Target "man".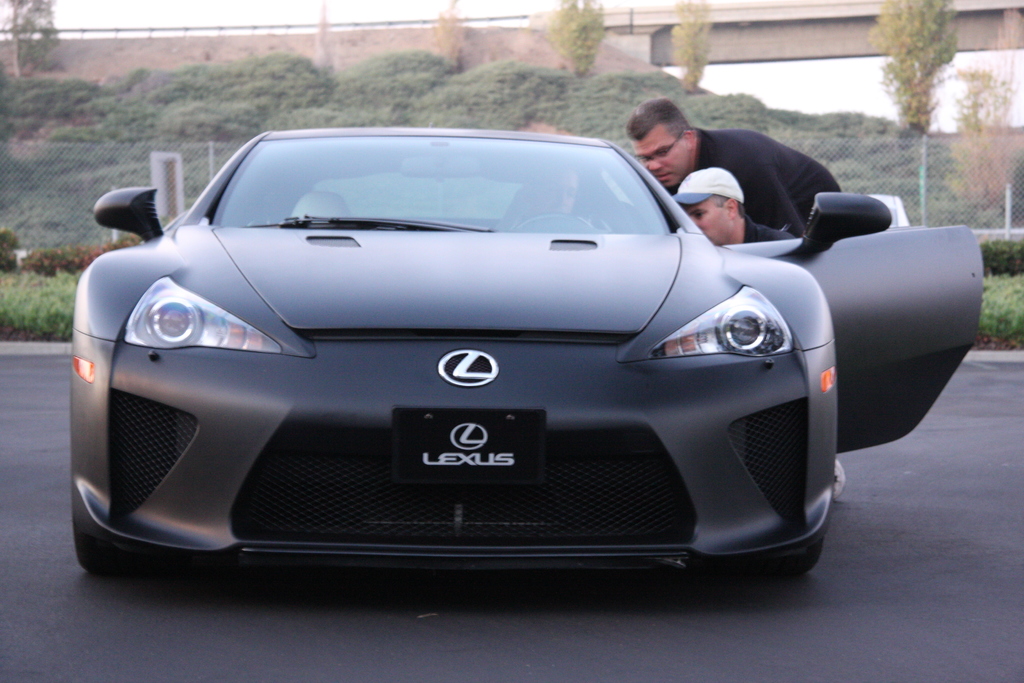
Target region: [left=673, top=169, right=845, bottom=495].
